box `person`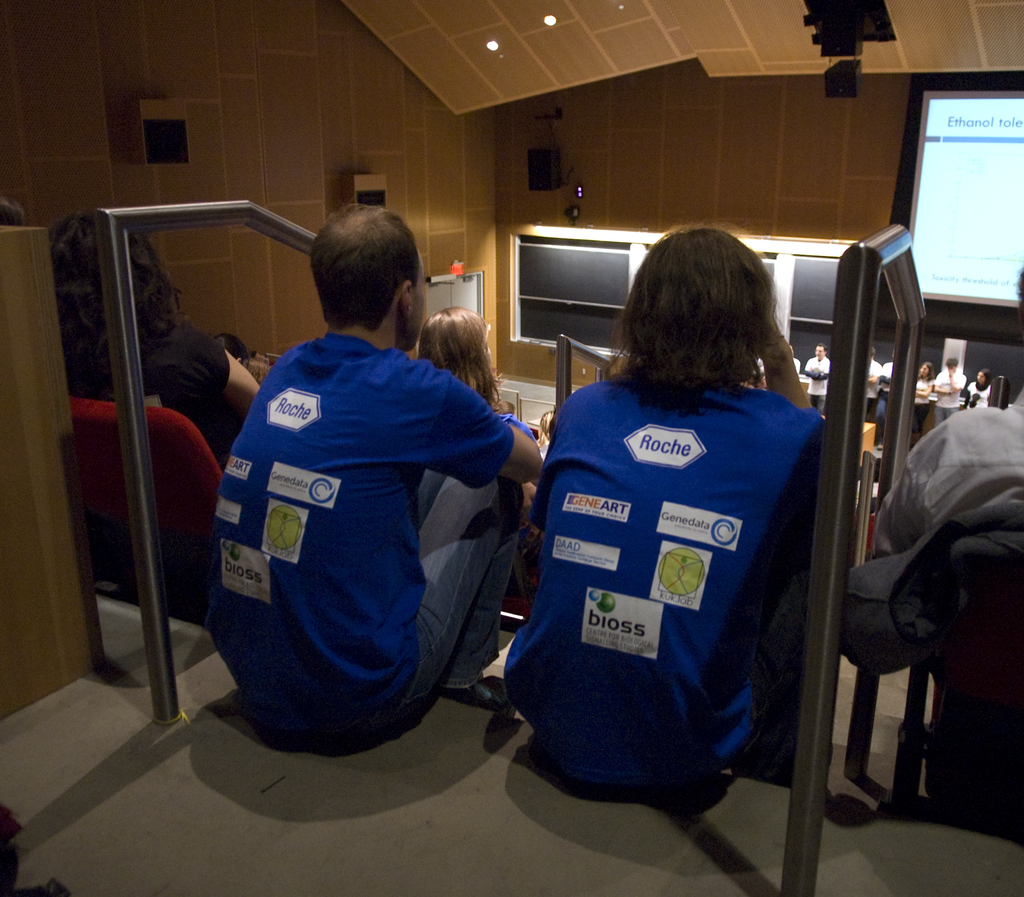
crop(879, 343, 895, 452)
